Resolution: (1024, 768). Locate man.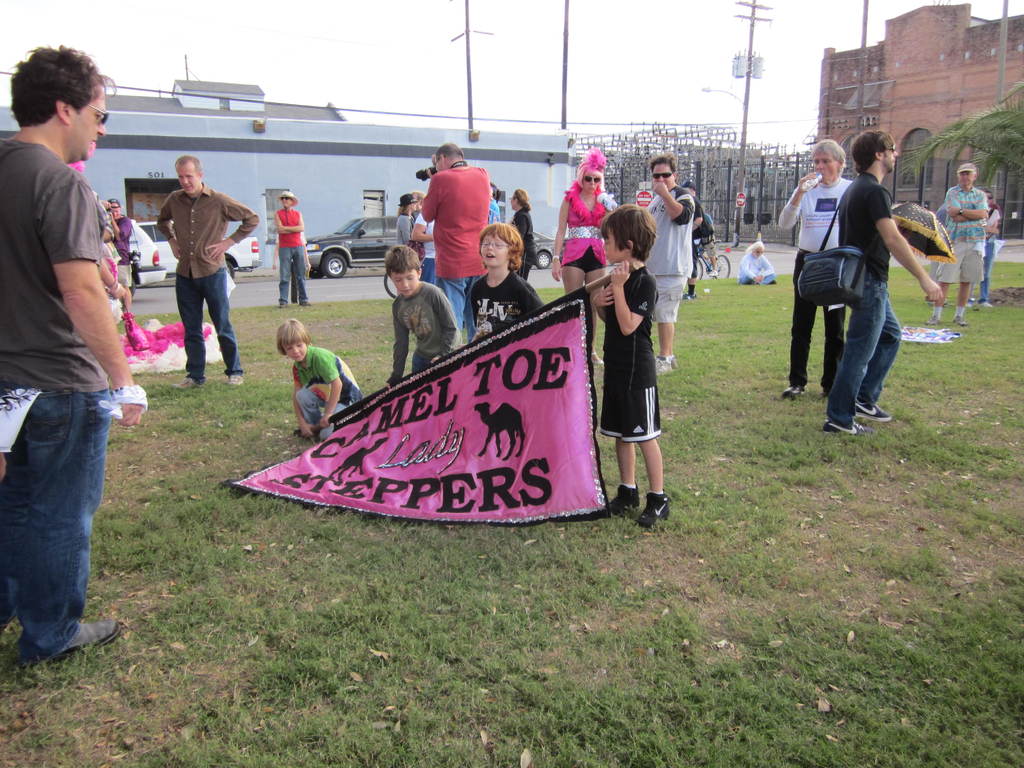
x1=156 y1=152 x2=258 y2=384.
